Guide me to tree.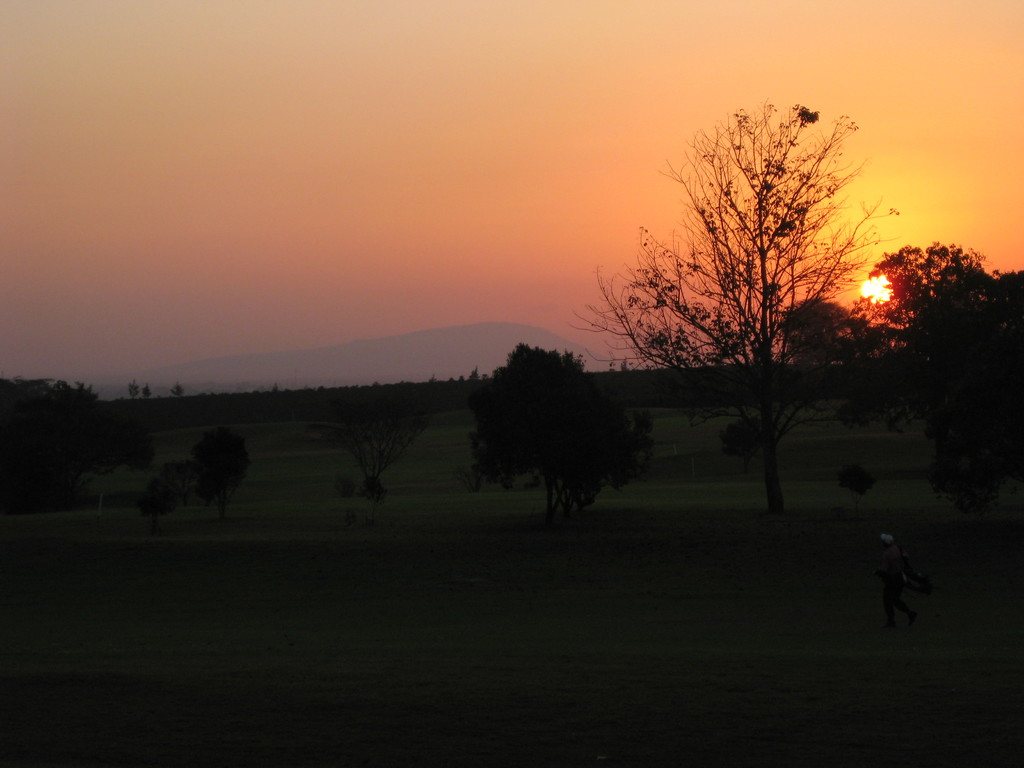
Guidance: bbox=(785, 301, 865, 392).
